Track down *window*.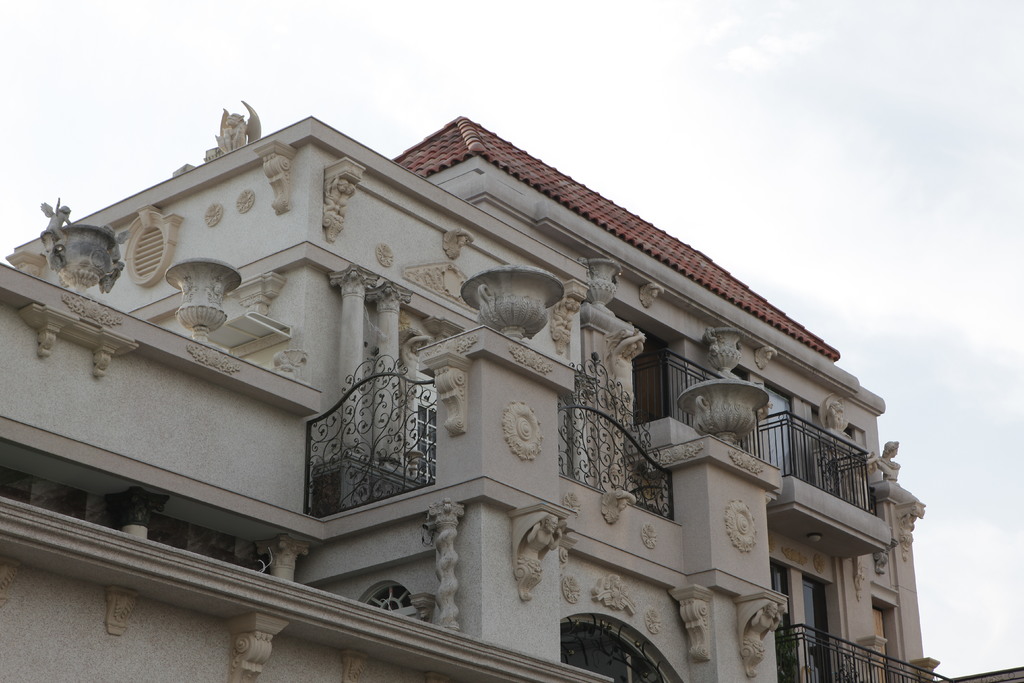
Tracked to box=[803, 577, 829, 679].
